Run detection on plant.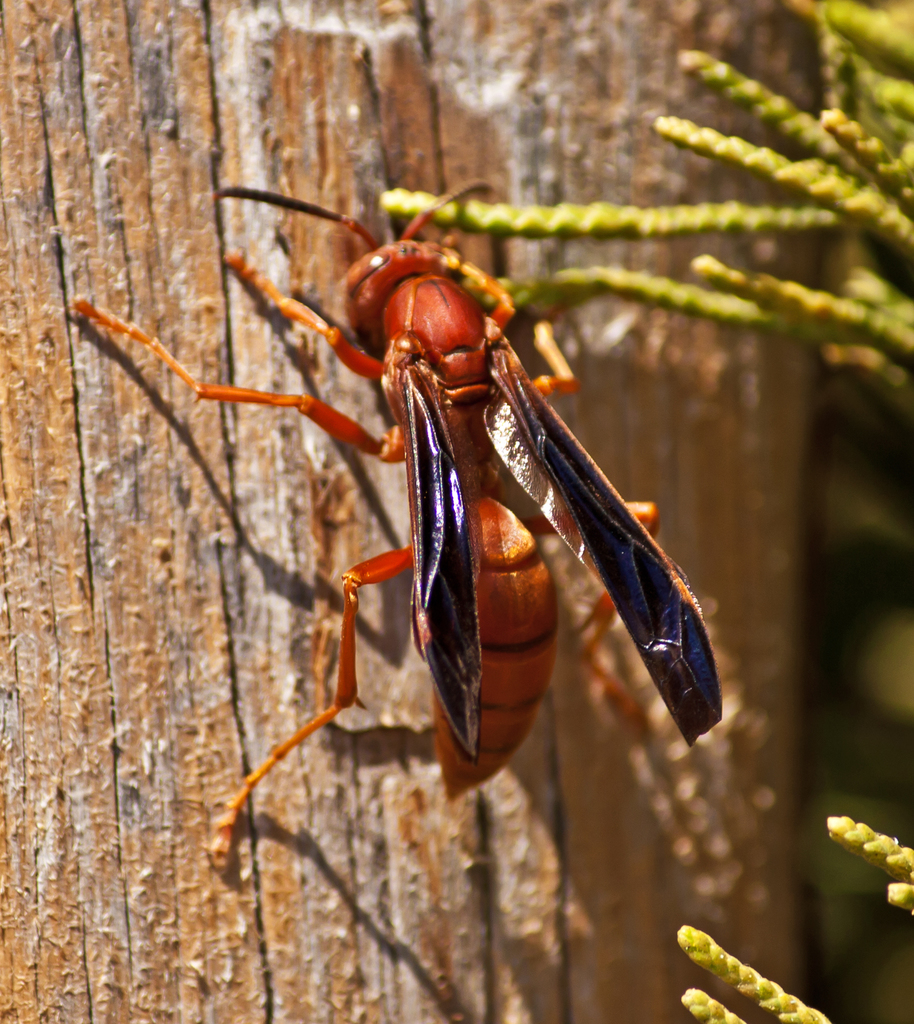
Result: {"left": 675, "top": 925, "right": 829, "bottom": 1010}.
